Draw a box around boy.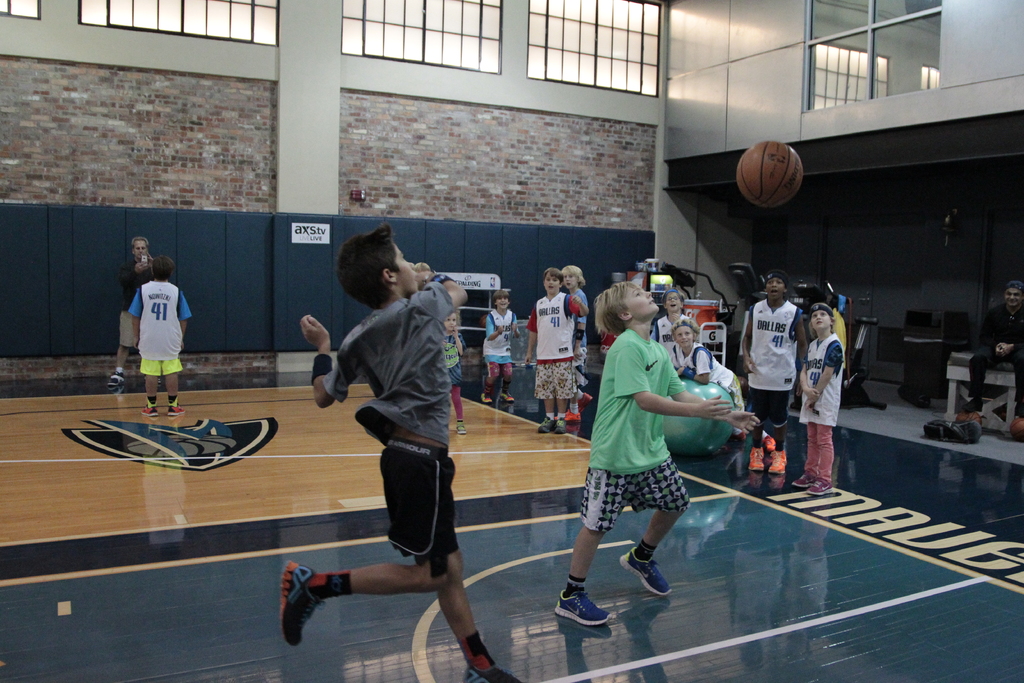
rect(122, 256, 193, 419).
